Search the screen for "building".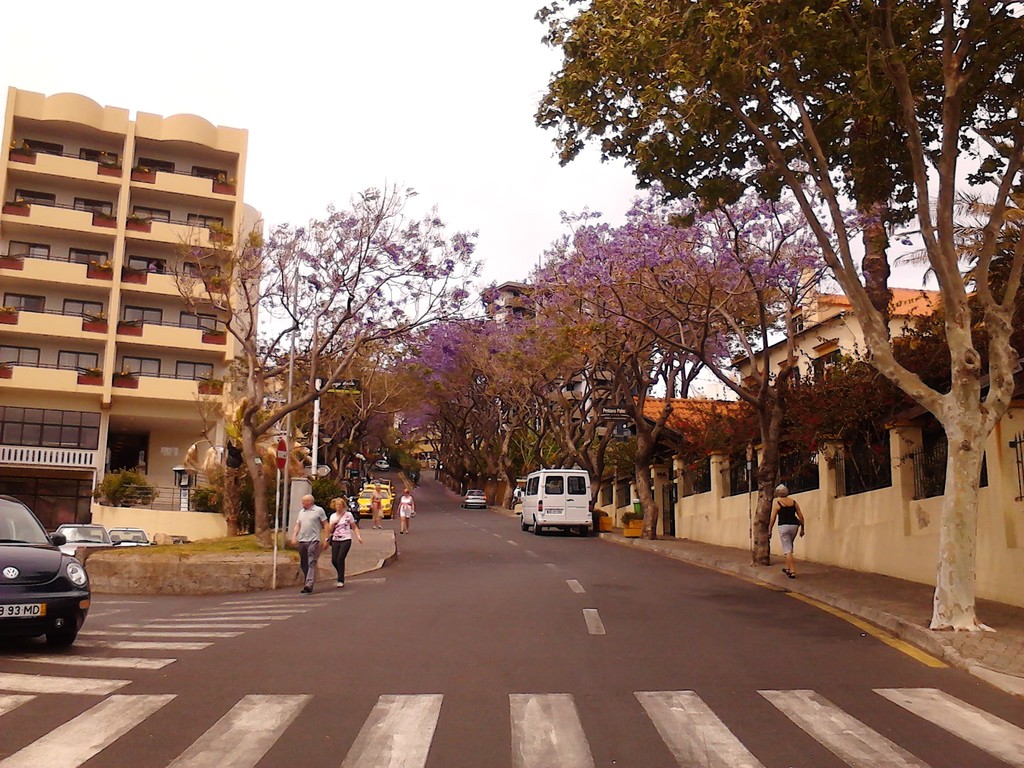
Found at x1=0 y1=86 x2=267 y2=544.
